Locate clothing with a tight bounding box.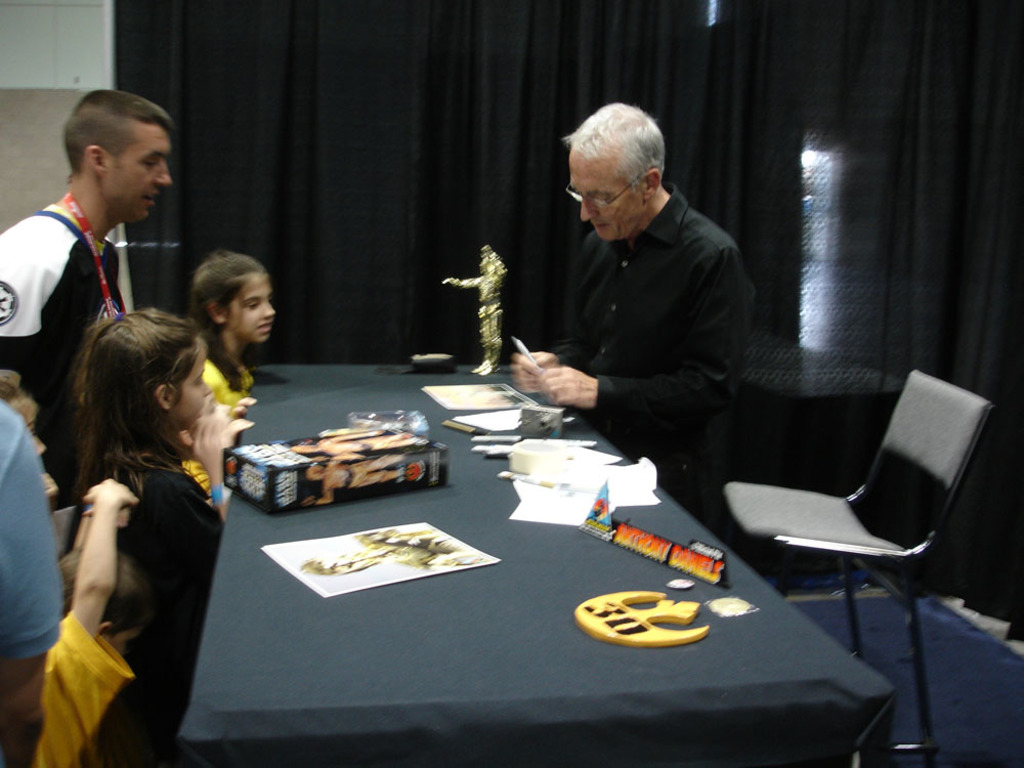
178:351:254:497.
